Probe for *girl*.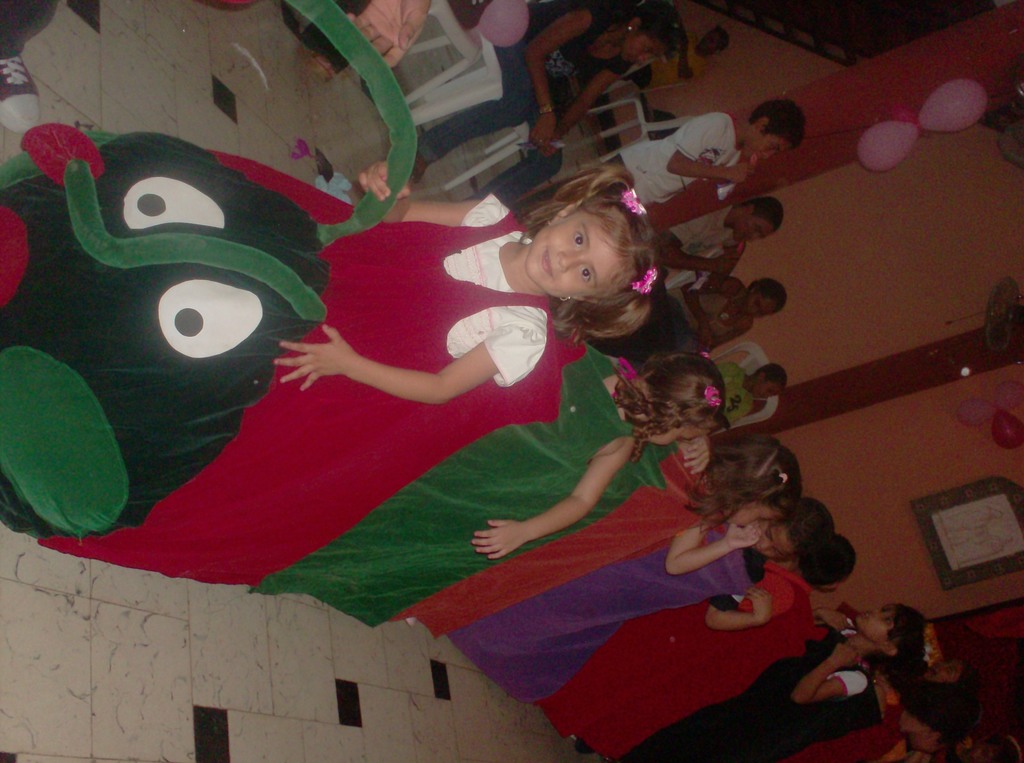
Probe result: [x1=667, y1=433, x2=803, y2=575].
